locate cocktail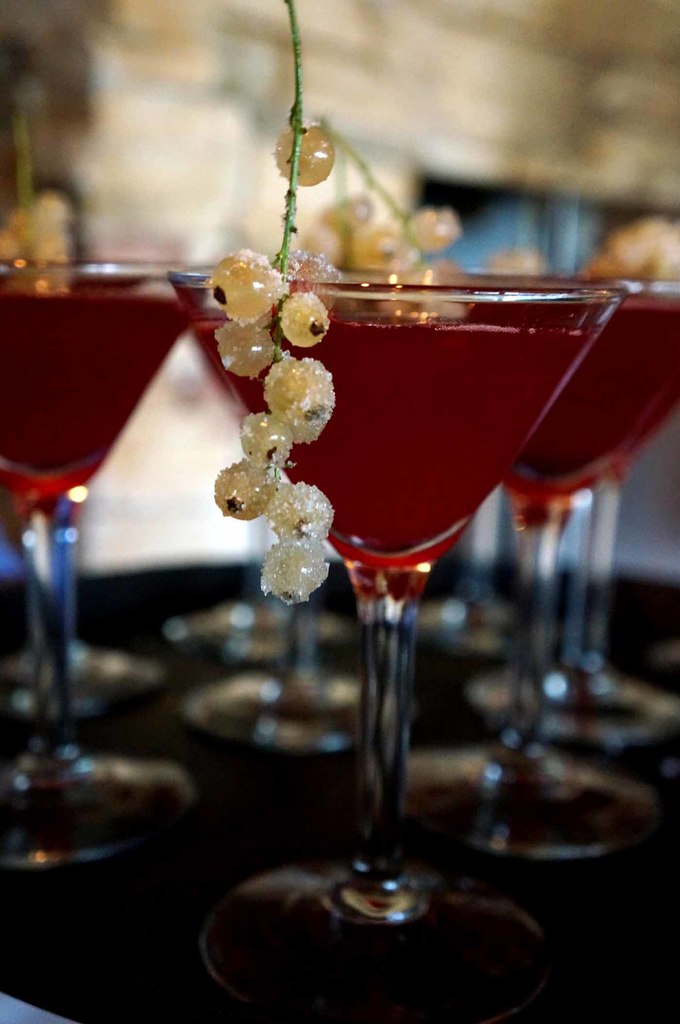
l=468, t=236, r=679, b=748
